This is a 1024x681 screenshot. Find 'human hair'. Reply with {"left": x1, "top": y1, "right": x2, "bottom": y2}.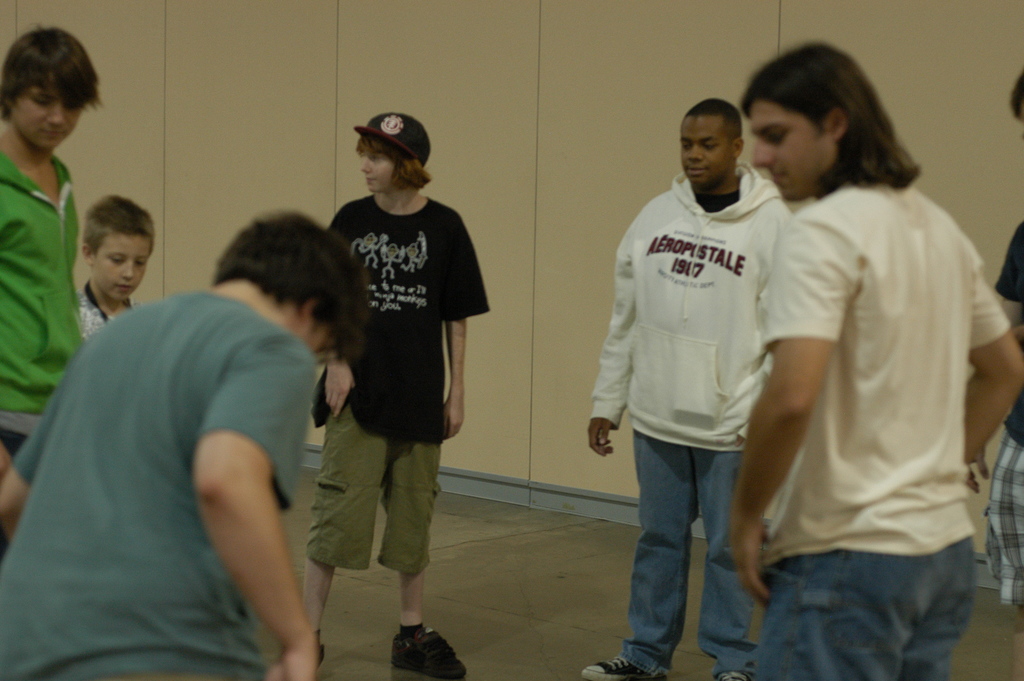
{"left": 756, "top": 44, "right": 913, "bottom": 208}.
